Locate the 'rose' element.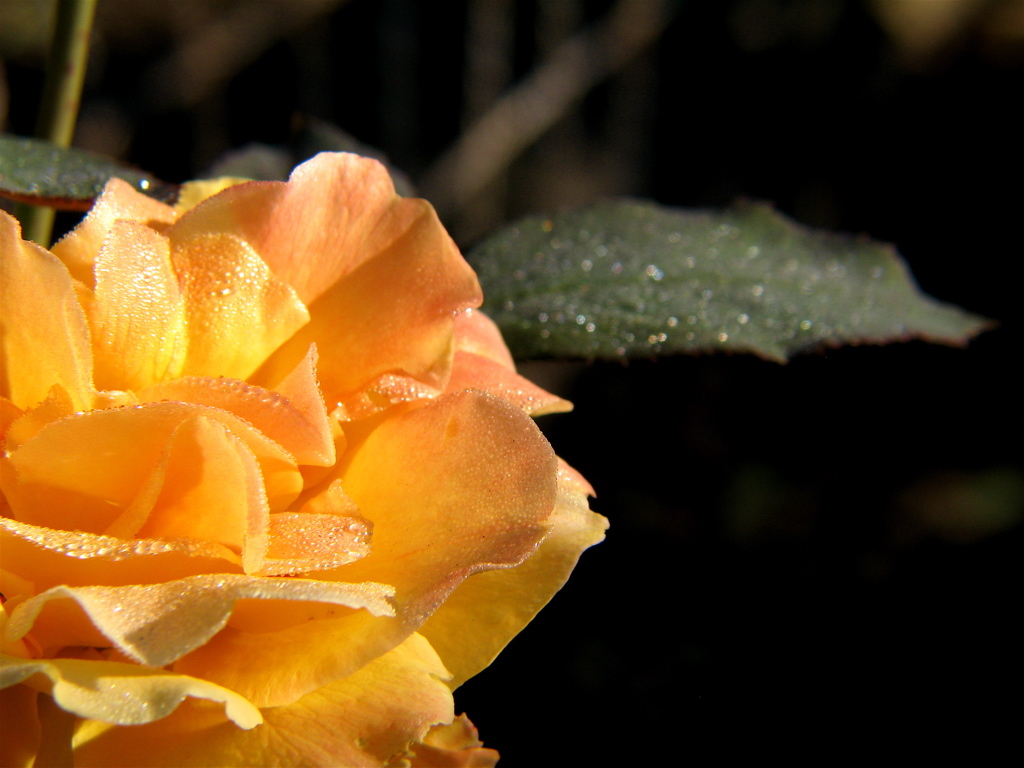
Element bbox: (0, 155, 610, 767).
